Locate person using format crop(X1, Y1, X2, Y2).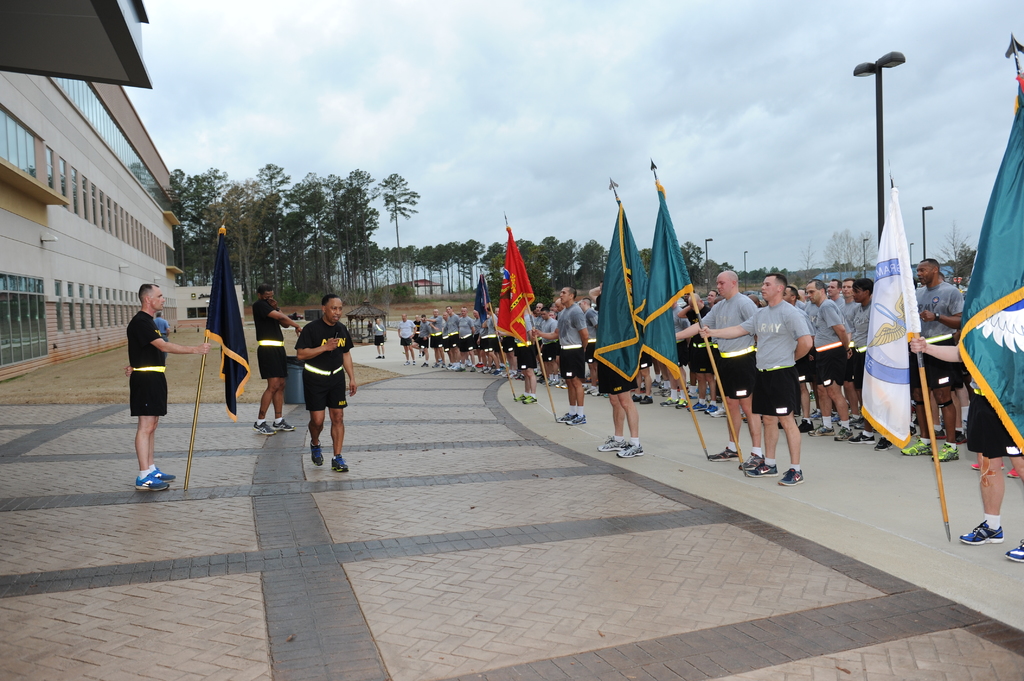
crop(280, 288, 351, 472).
